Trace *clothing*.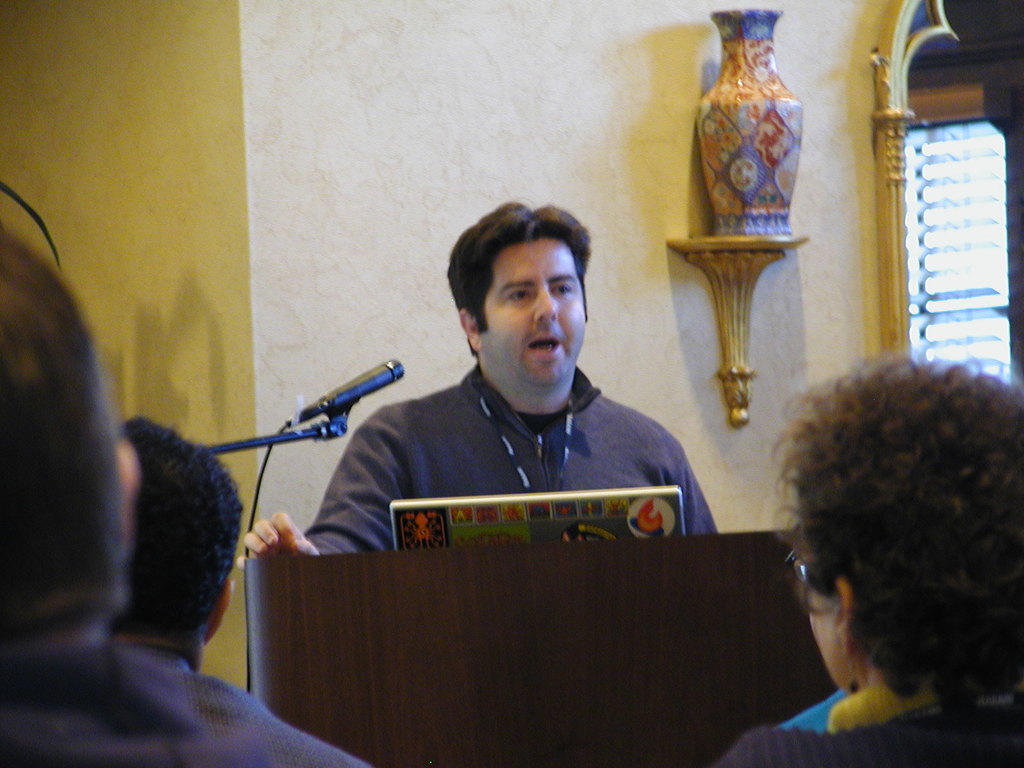
Traced to x1=303 y1=304 x2=723 y2=594.
